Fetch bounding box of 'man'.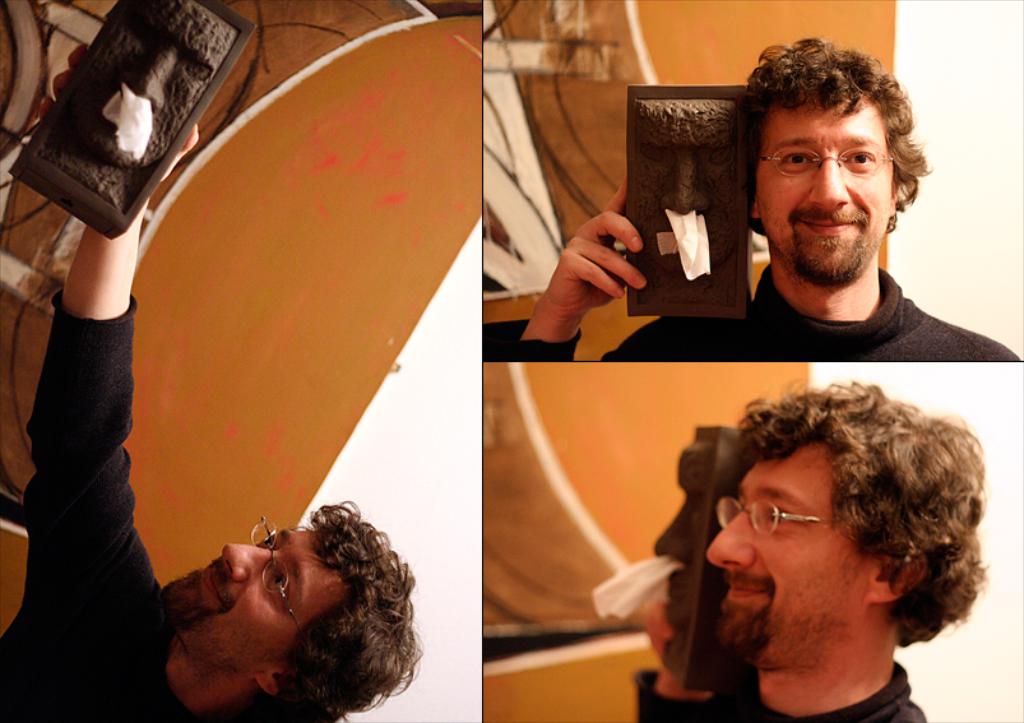
Bbox: bbox=[641, 386, 1023, 722].
